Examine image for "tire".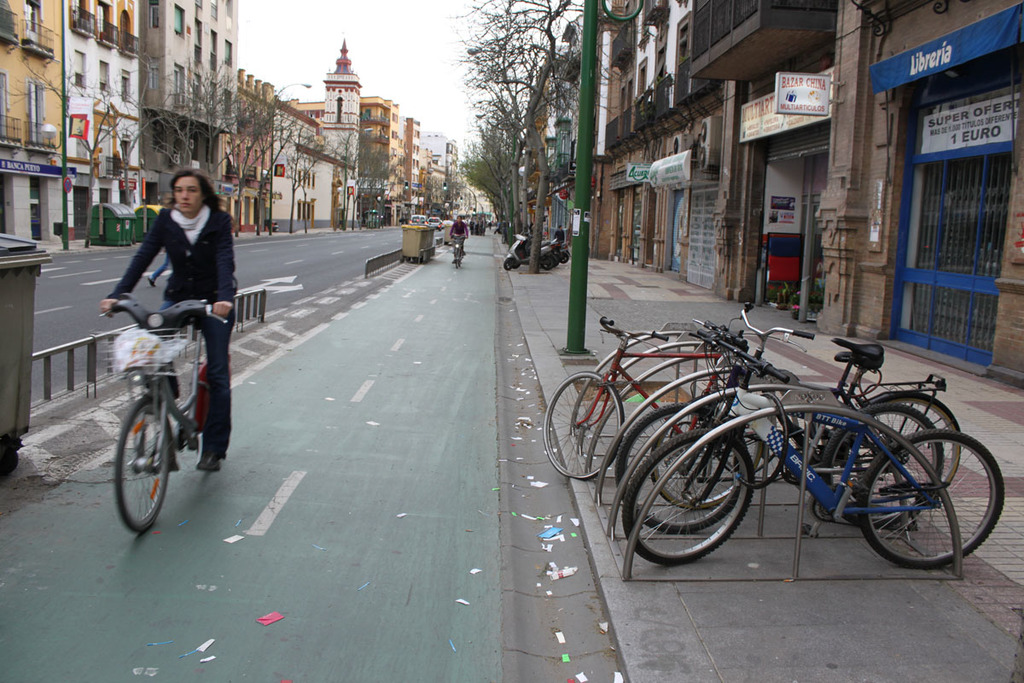
Examination result: (540, 255, 552, 270).
